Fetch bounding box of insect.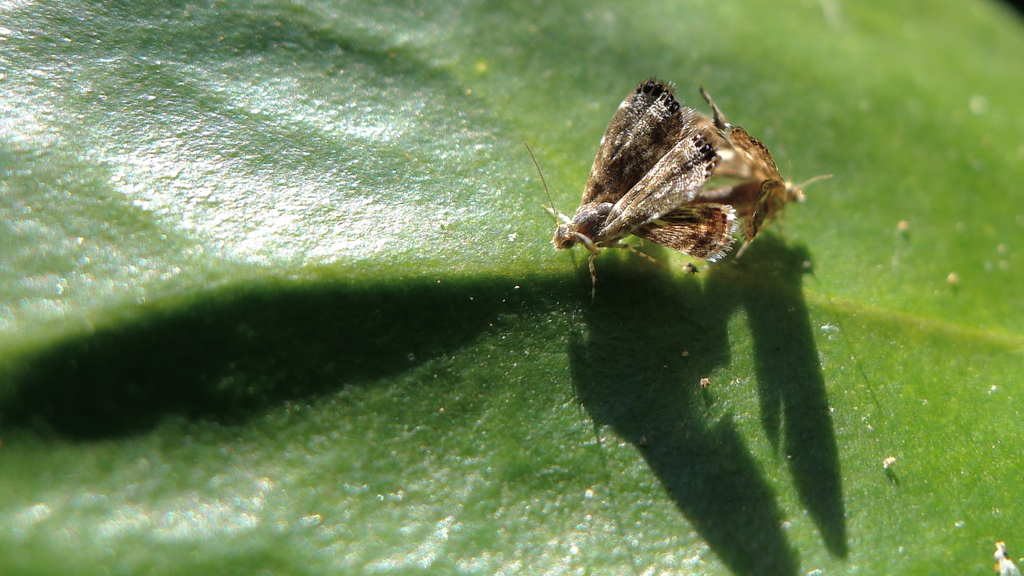
Bbox: 515 72 729 319.
